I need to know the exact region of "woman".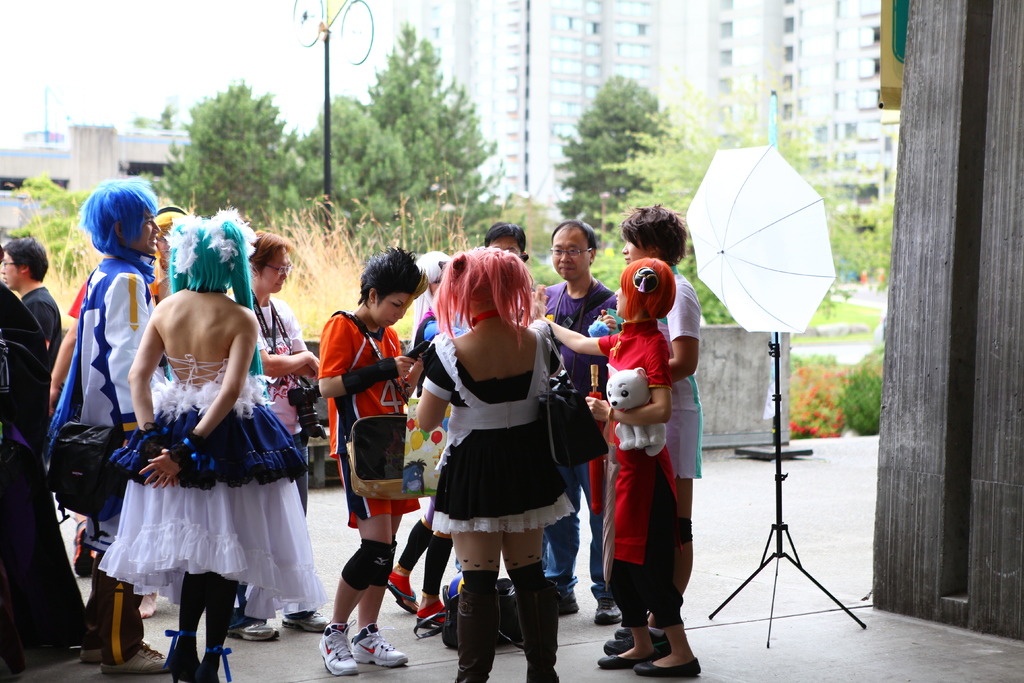
Region: l=611, t=197, r=708, b=647.
